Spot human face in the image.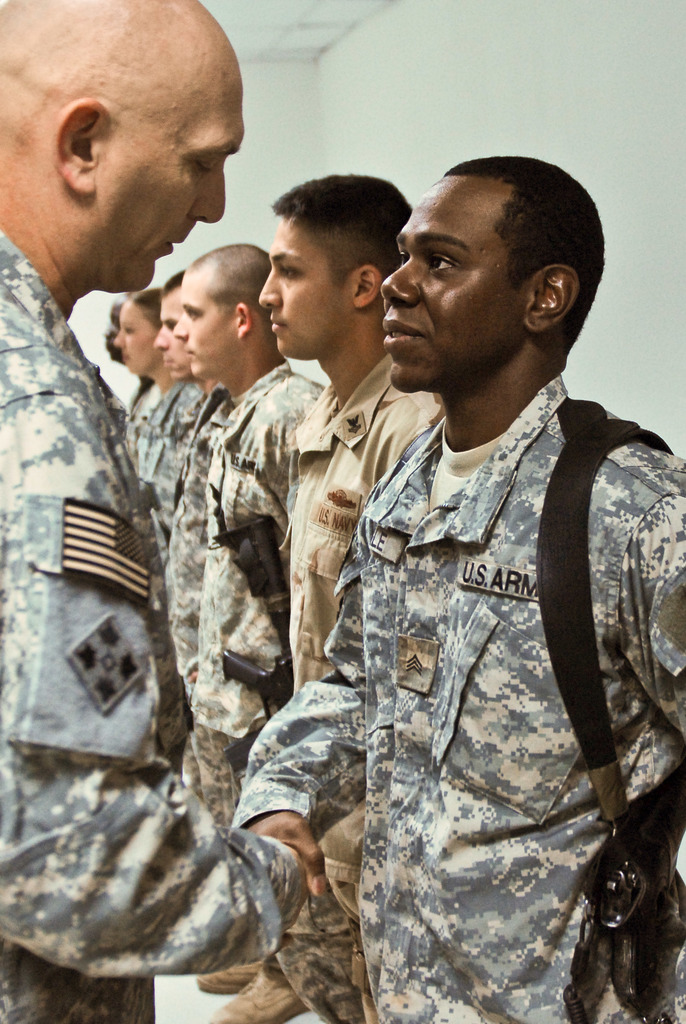
human face found at [255,211,356,359].
